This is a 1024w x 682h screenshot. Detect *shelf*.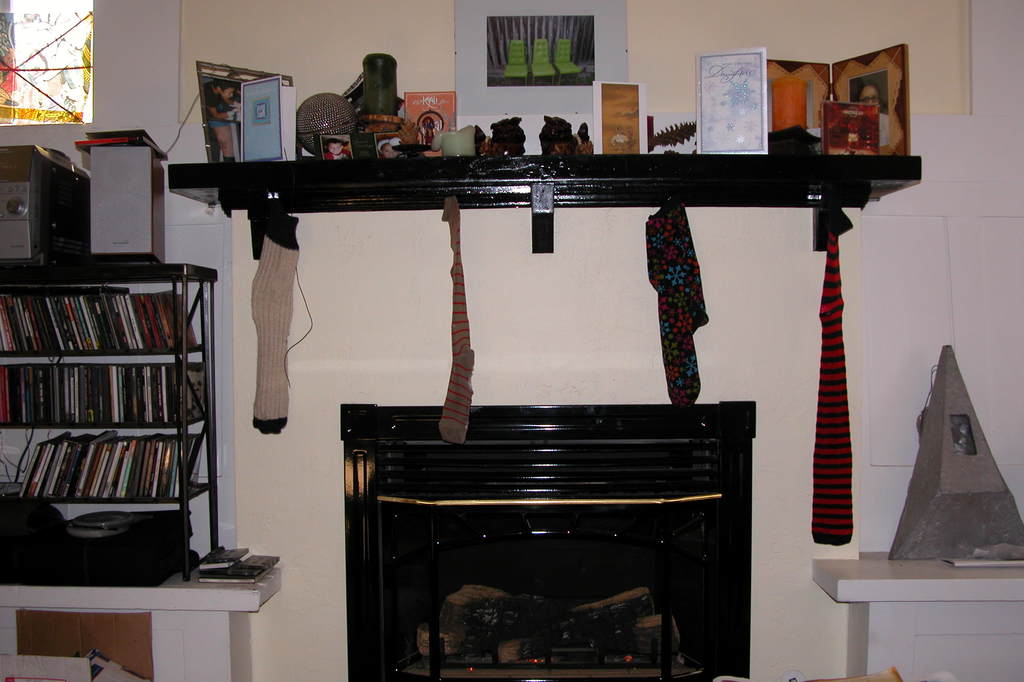
pyautogui.locateOnScreen(0, 245, 229, 588).
